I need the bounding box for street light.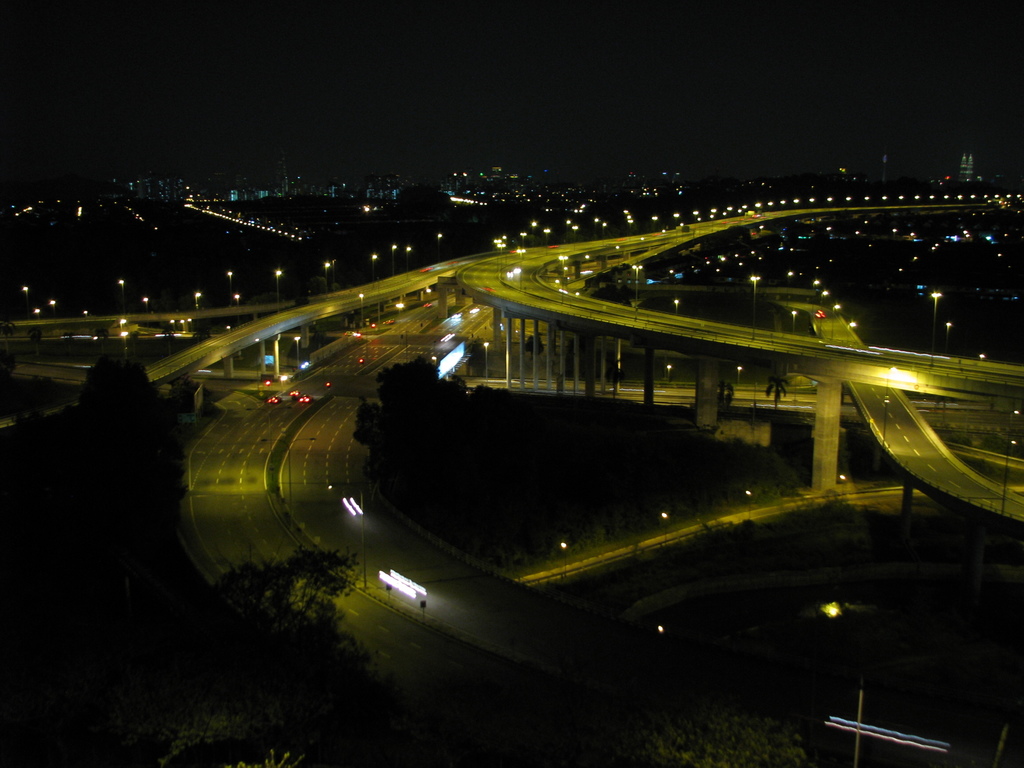
Here it is: [left=750, top=273, right=756, bottom=342].
